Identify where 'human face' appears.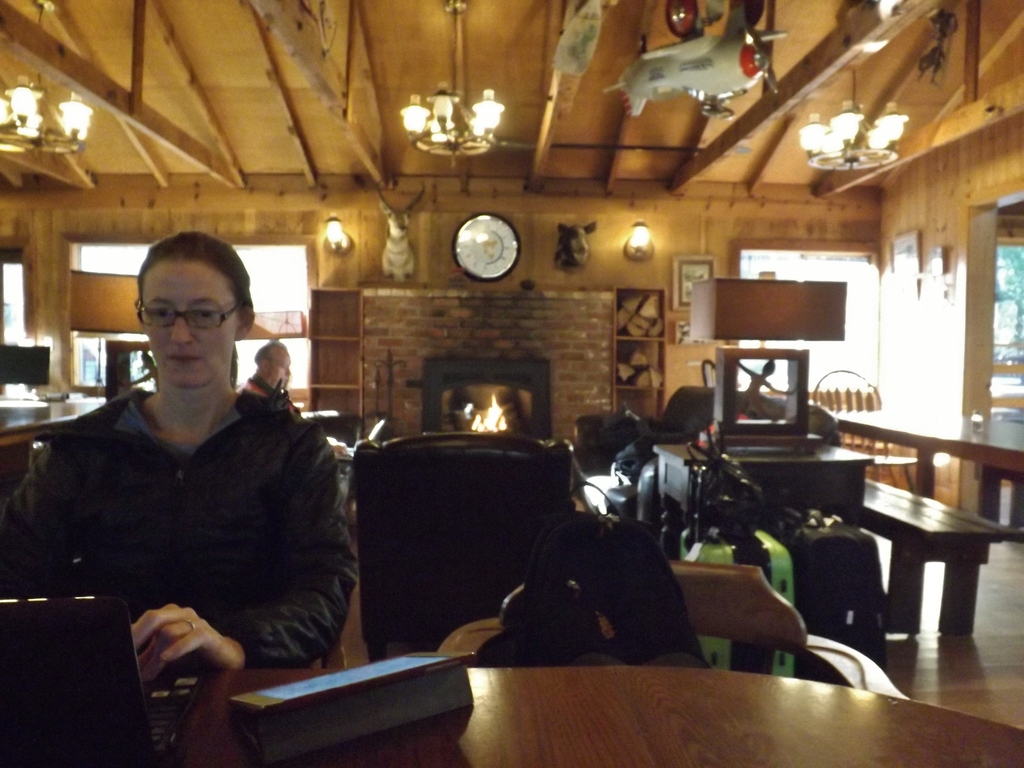
Appears at [143, 265, 241, 388].
